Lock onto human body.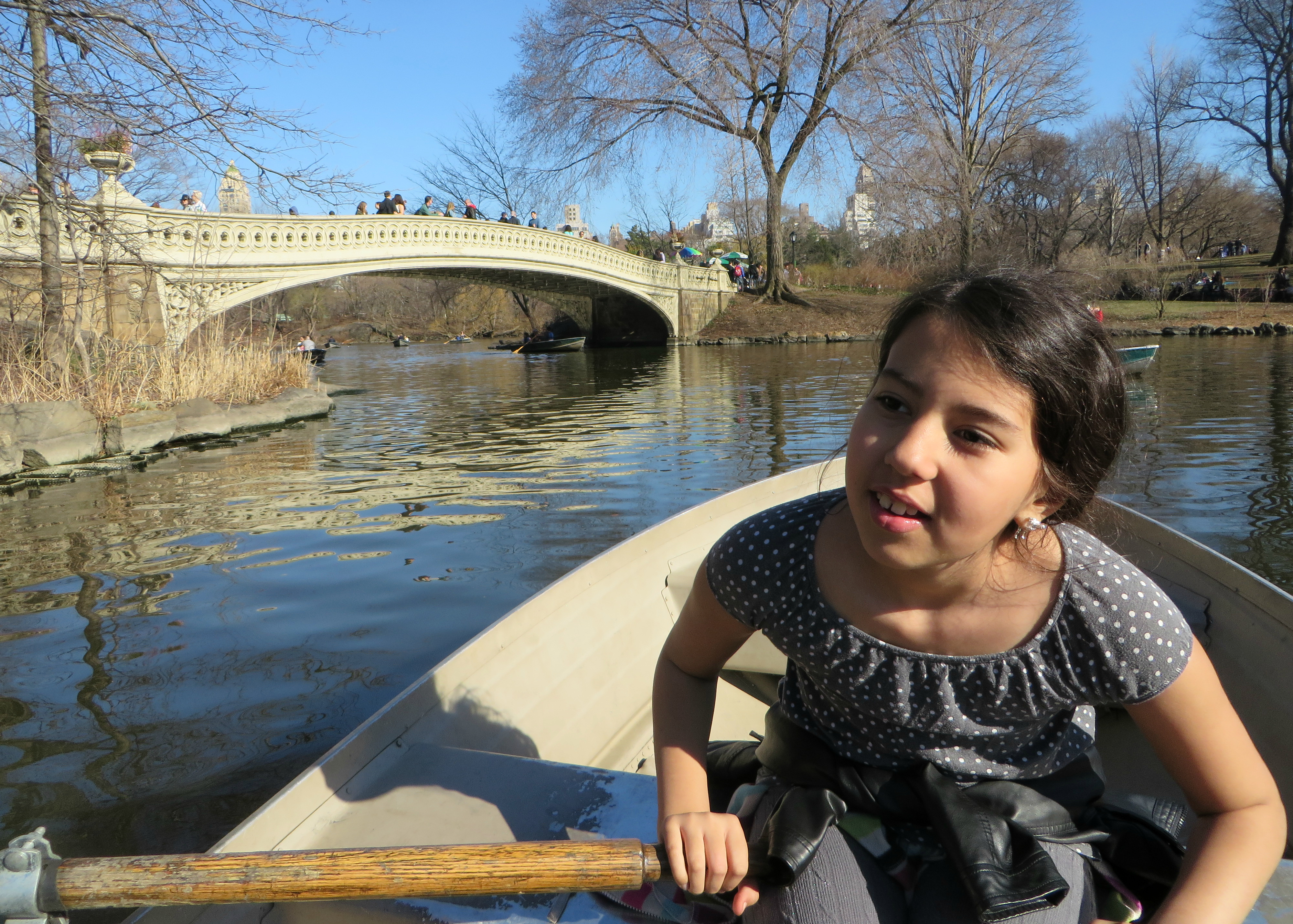
Locked: <box>210,88,415,298</box>.
